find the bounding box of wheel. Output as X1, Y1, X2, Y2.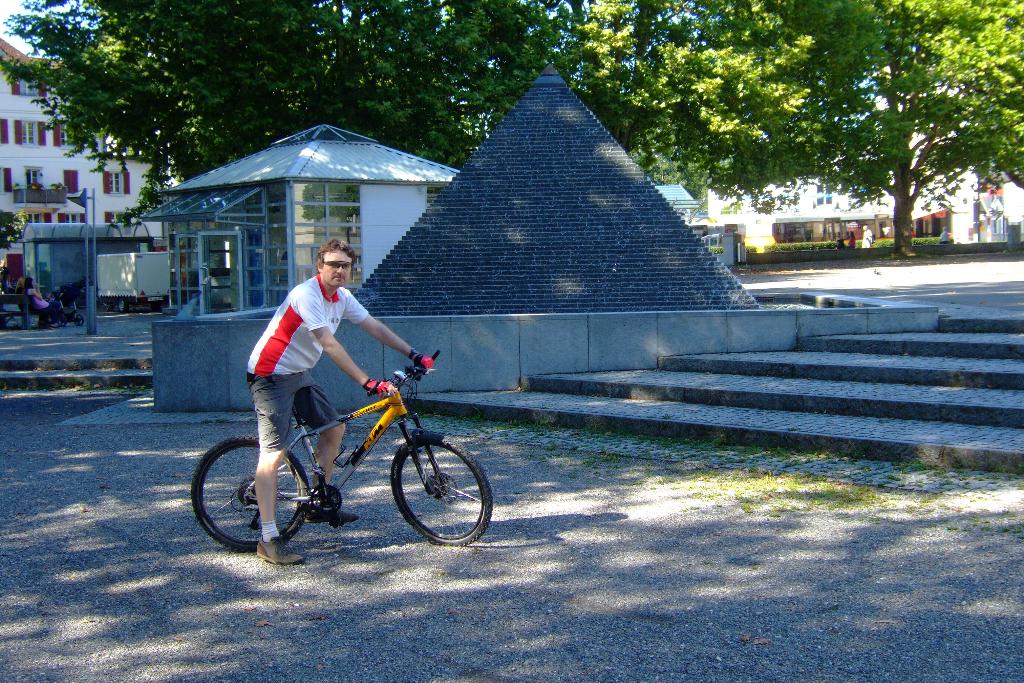
190, 436, 303, 548.
